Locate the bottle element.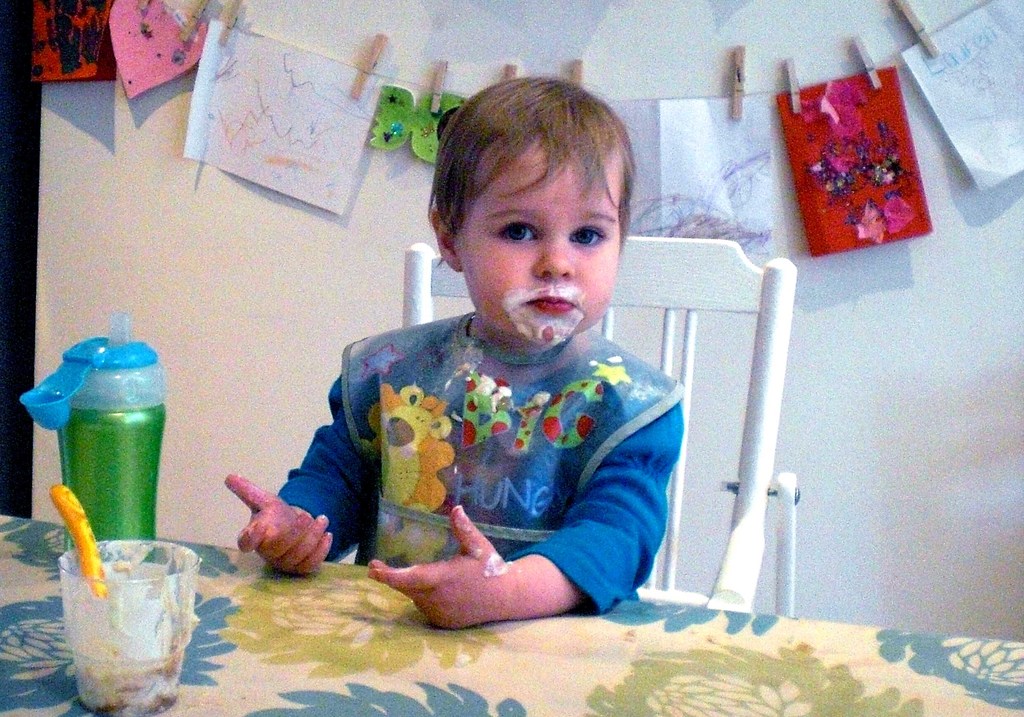
Element bbox: 20,306,167,566.
